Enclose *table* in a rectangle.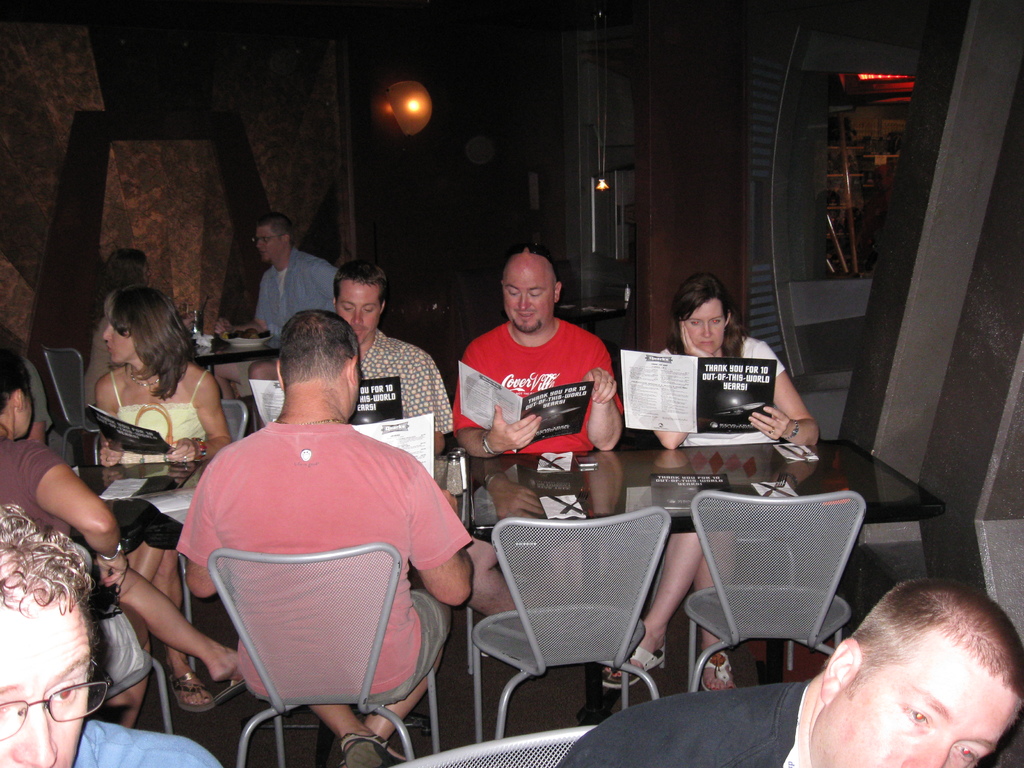
x1=194, y1=323, x2=282, y2=394.
